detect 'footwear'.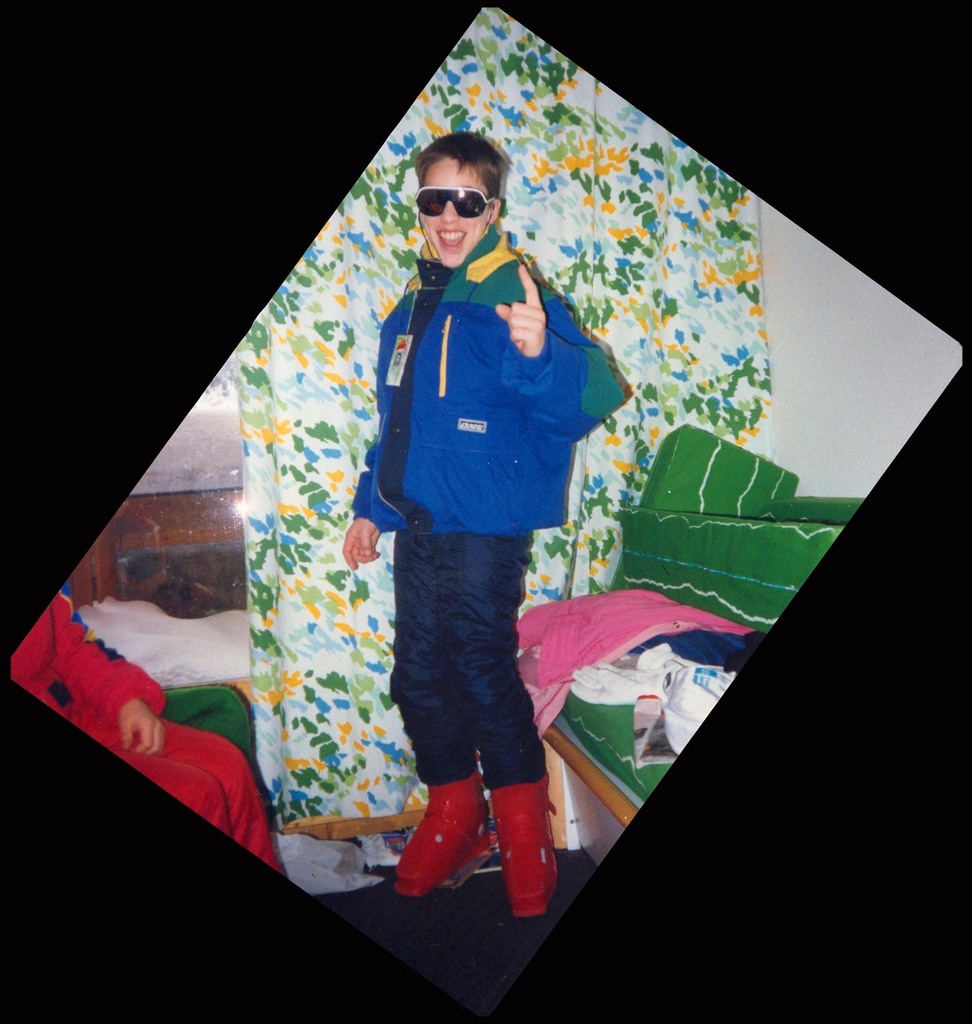
Detected at locate(489, 780, 549, 911).
